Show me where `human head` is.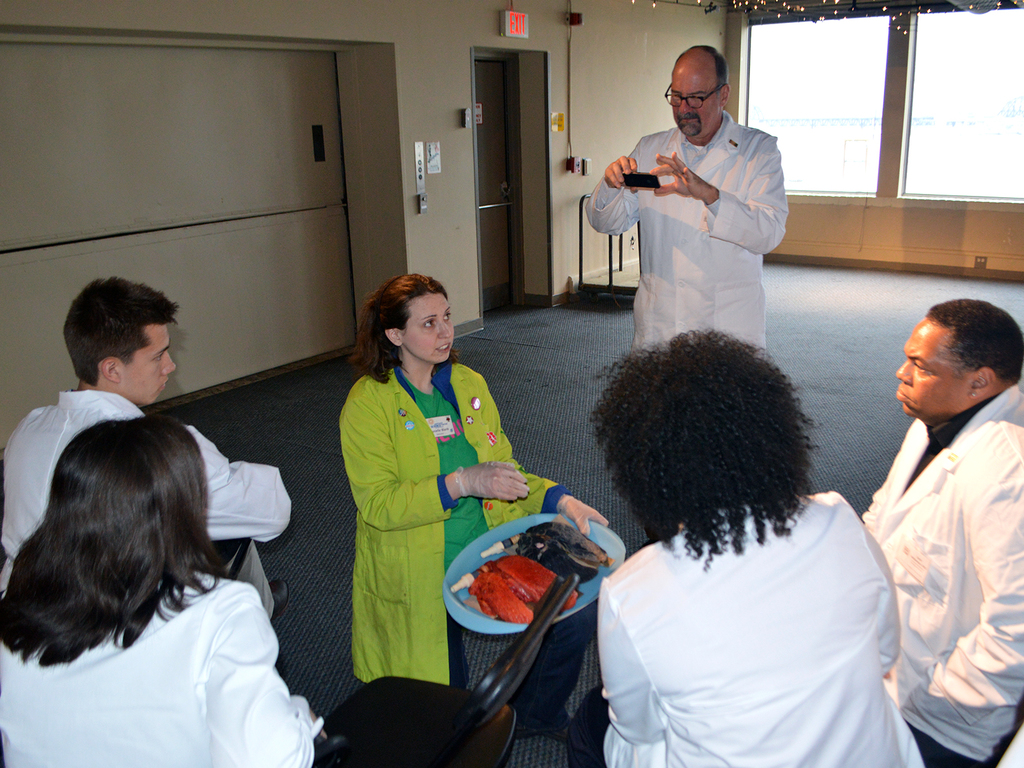
`human head` is at [898,302,1016,428].
